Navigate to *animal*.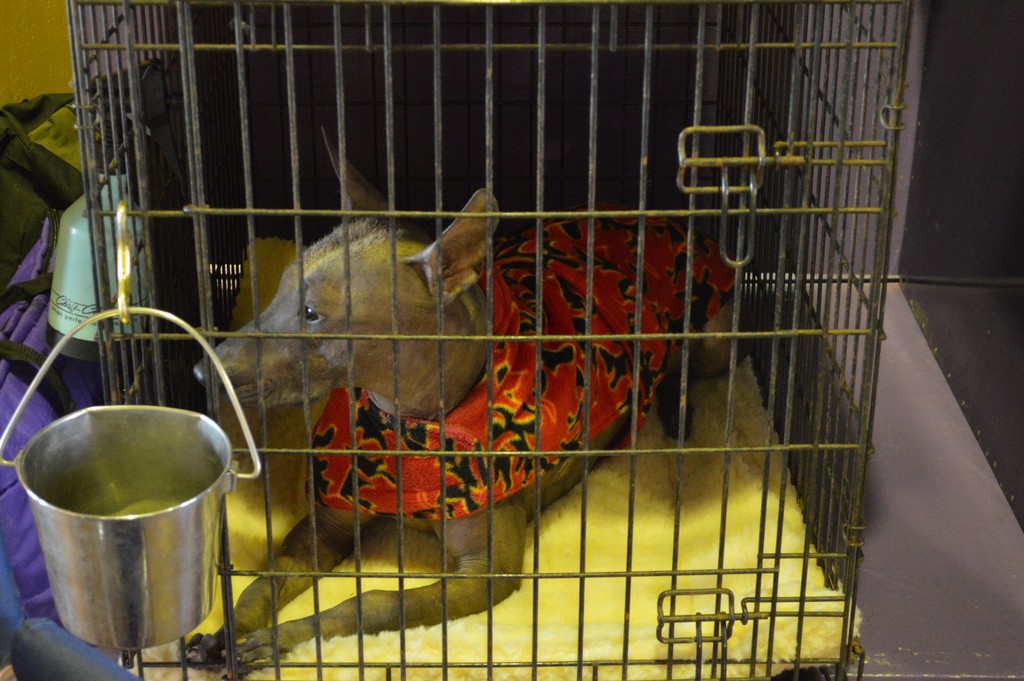
Navigation target: (175,121,755,680).
